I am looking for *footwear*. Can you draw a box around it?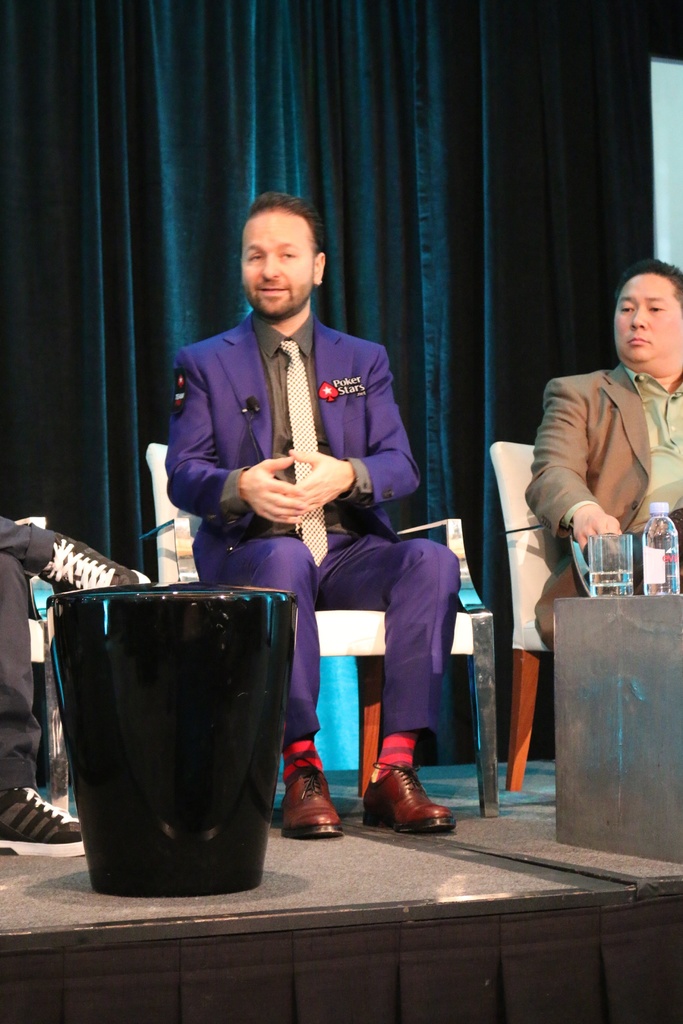
Sure, the bounding box is (x1=1, y1=784, x2=85, y2=861).
